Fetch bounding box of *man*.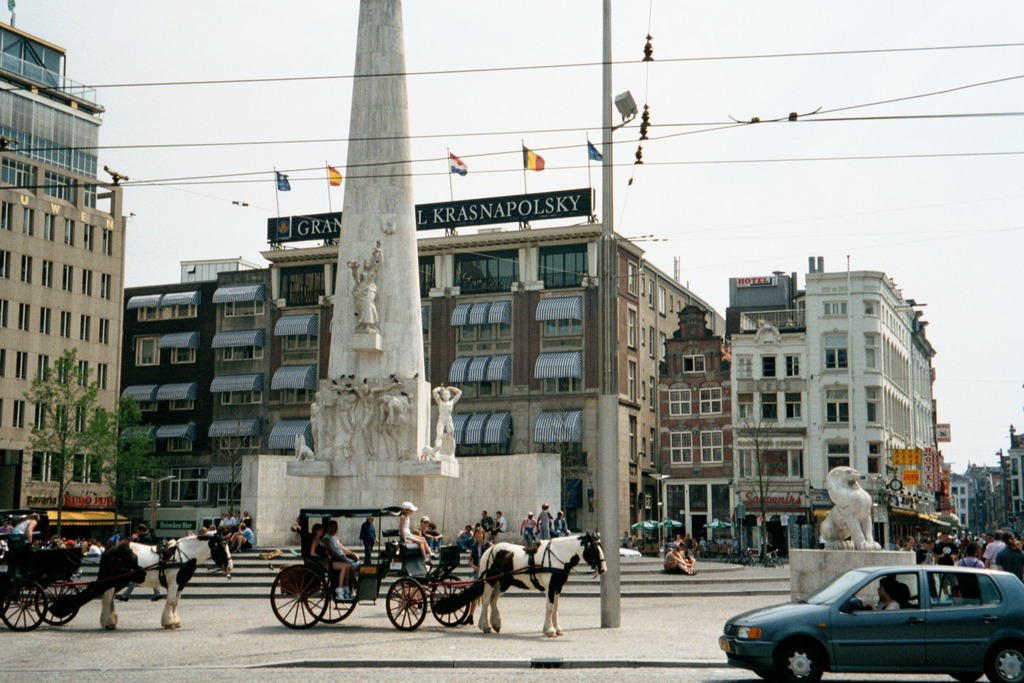
Bbox: <box>518,510,537,544</box>.
